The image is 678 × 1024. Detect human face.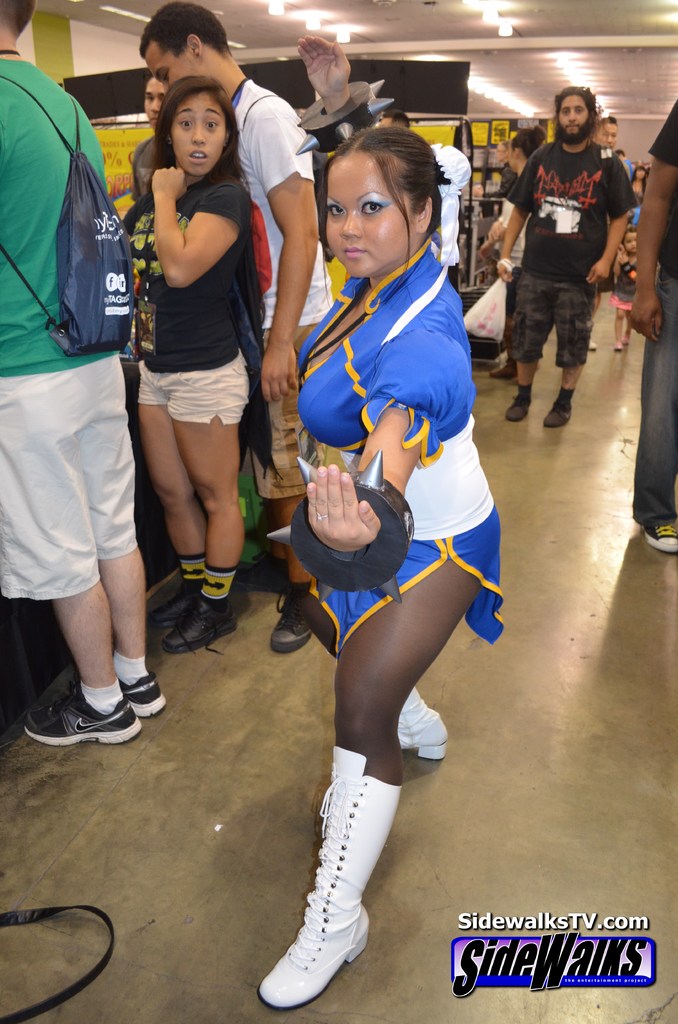
Detection: 164, 90, 225, 181.
